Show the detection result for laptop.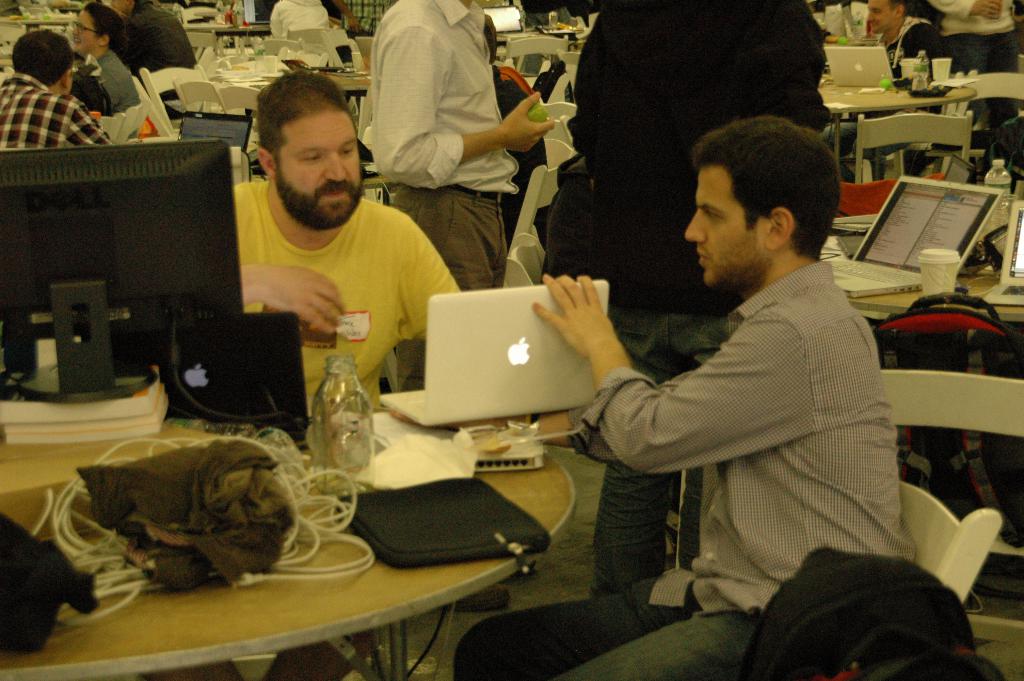
(180,111,252,152).
